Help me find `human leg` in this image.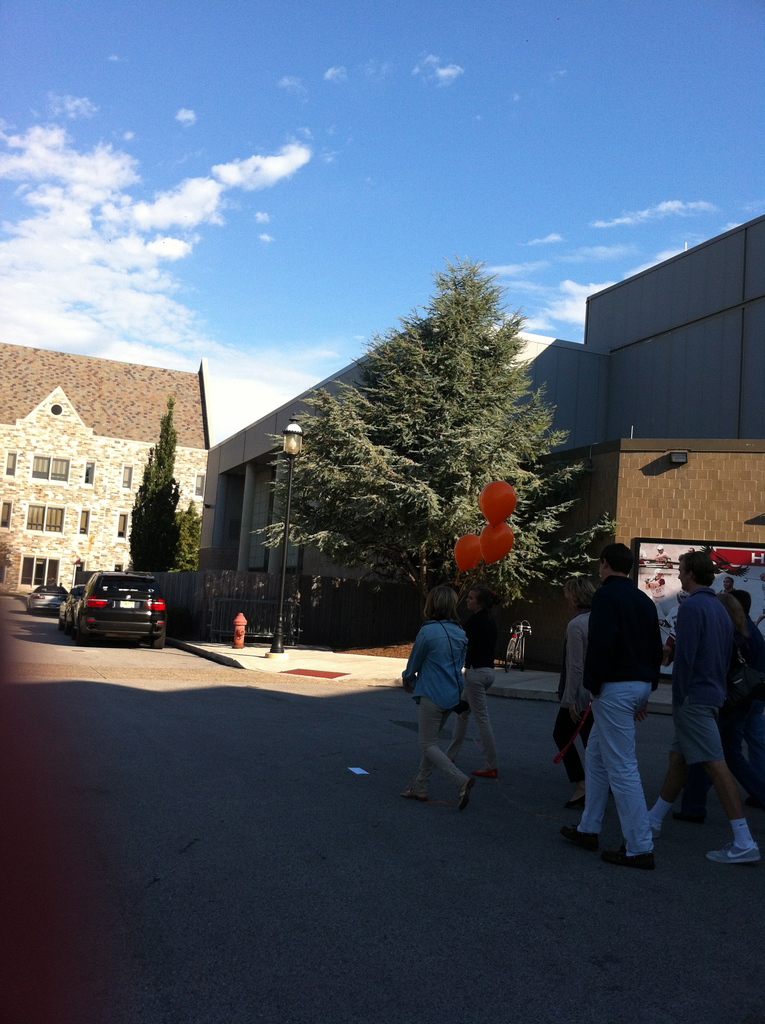
Found it: <bbox>672, 672, 762, 858</bbox>.
